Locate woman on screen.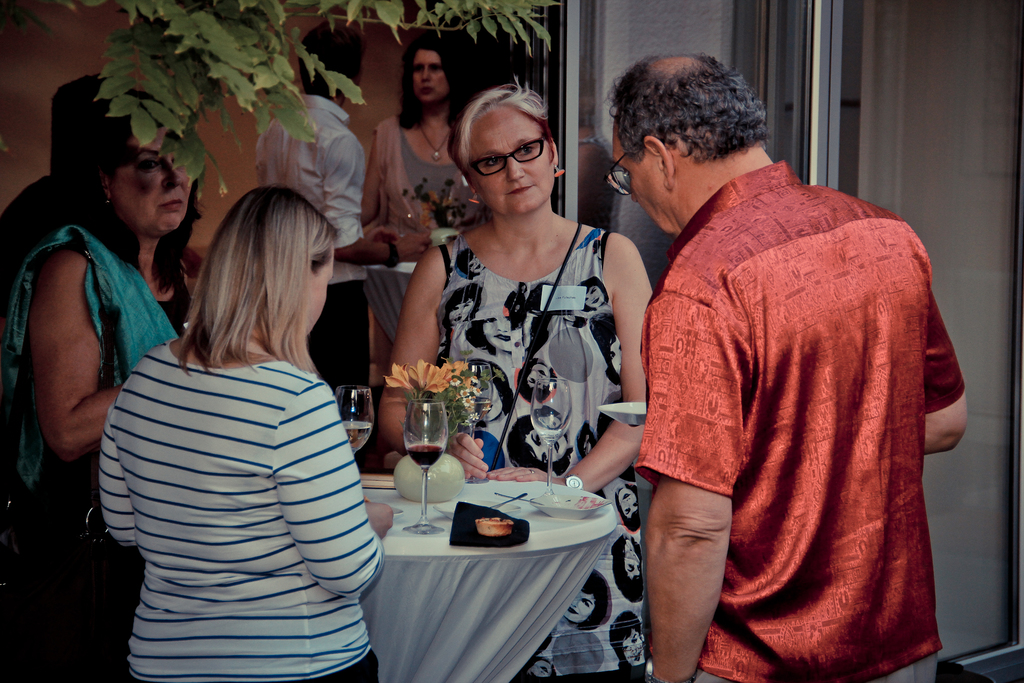
On screen at [611, 537, 646, 609].
